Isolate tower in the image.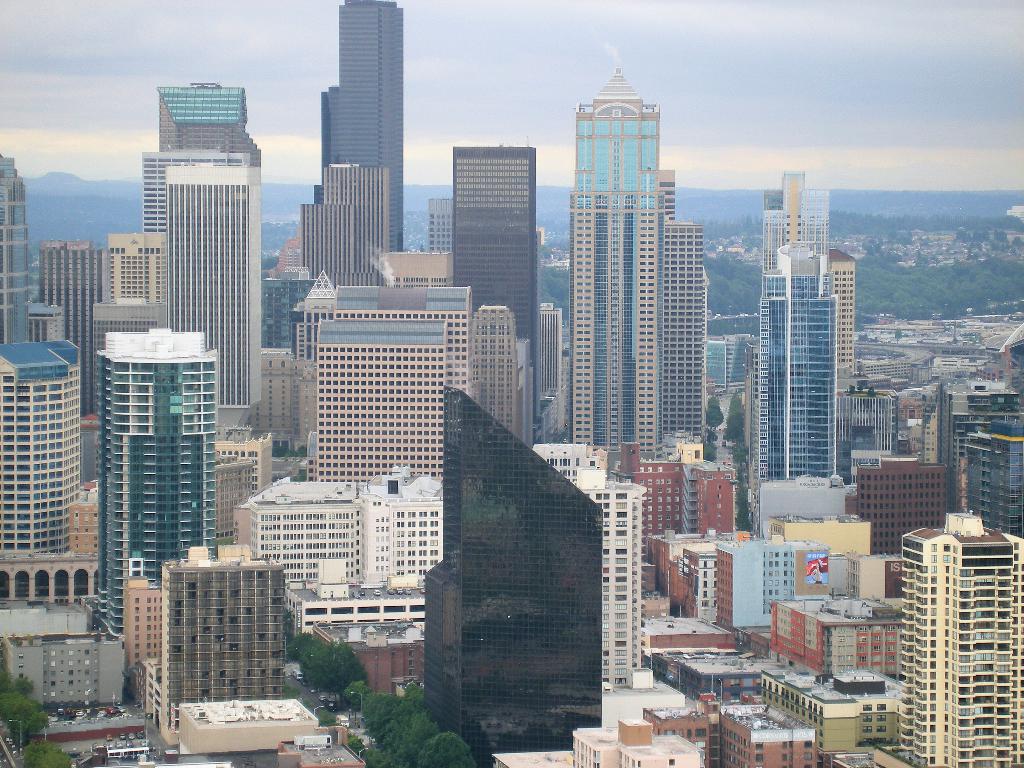
Isolated region: <bbox>400, 351, 628, 745</bbox>.
